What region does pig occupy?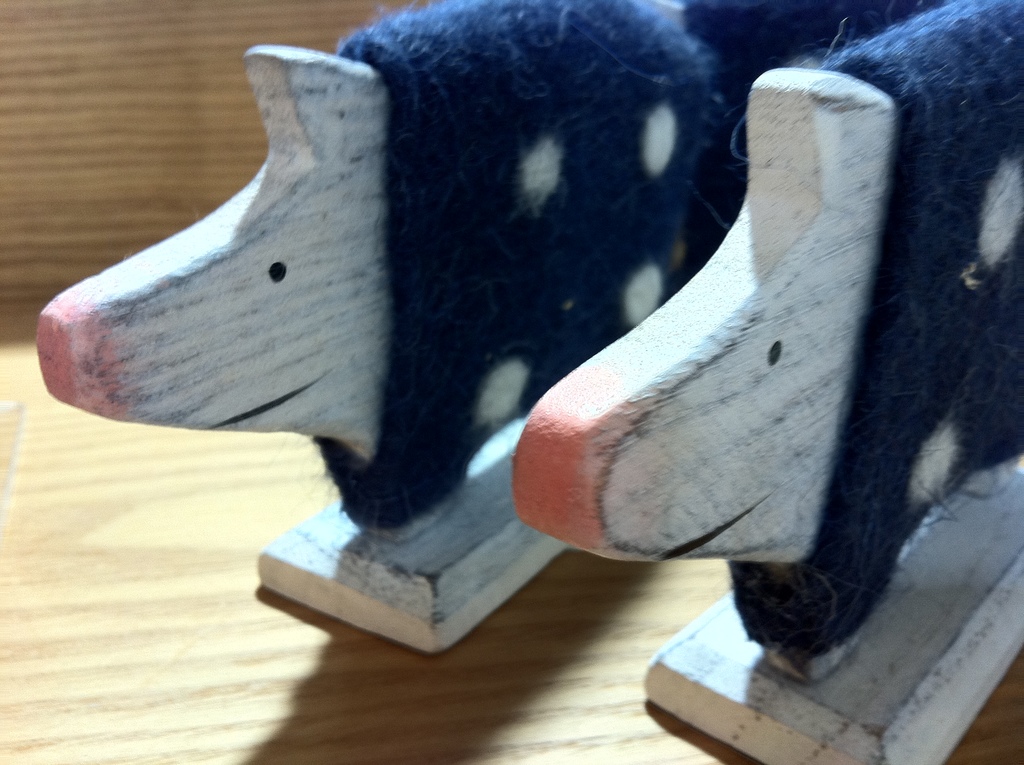
{"x1": 512, "y1": 0, "x2": 1023, "y2": 764}.
